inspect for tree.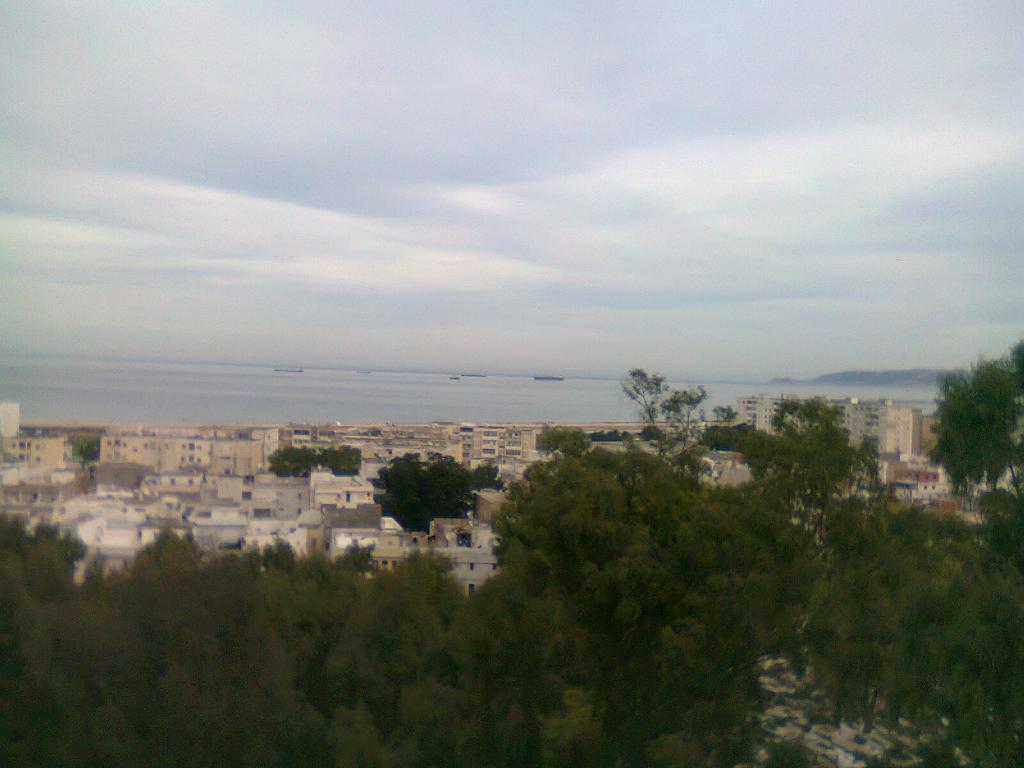
Inspection: bbox(369, 456, 474, 541).
